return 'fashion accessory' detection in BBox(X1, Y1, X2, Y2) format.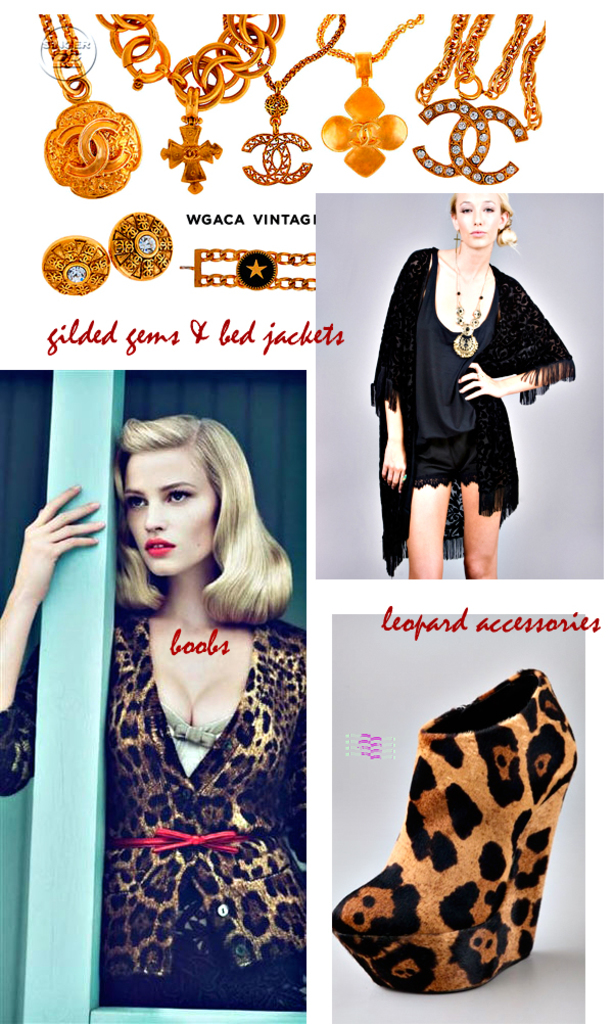
BBox(450, 229, 461, 250).
